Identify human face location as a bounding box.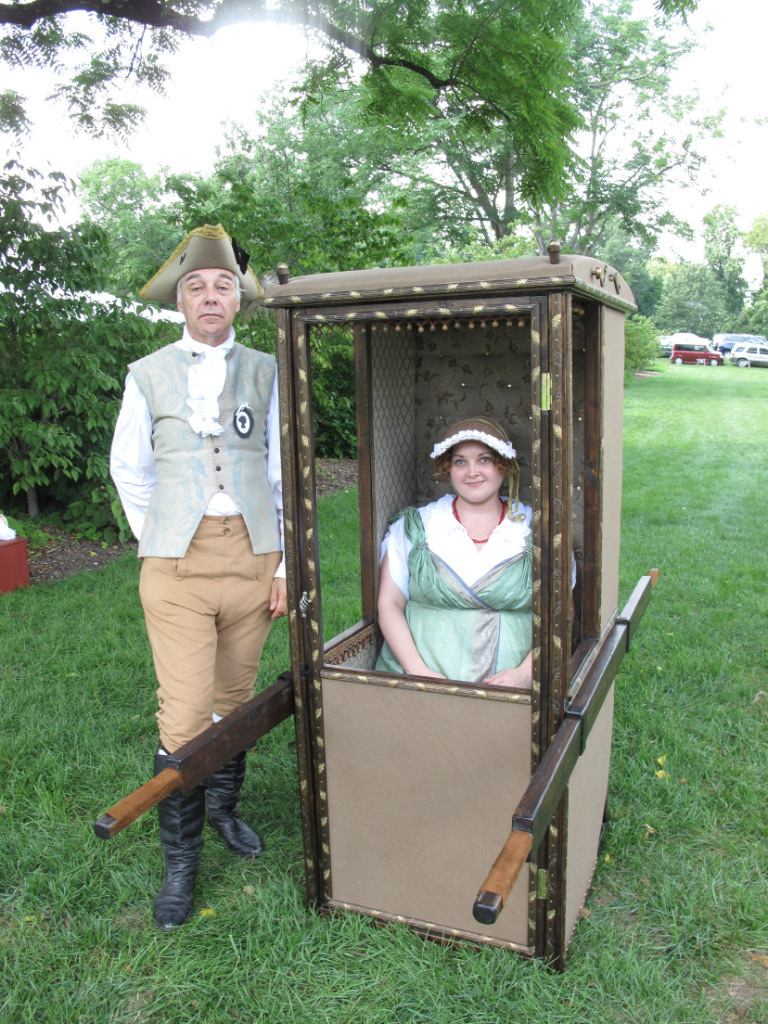
{"left": 178, "top": 271, "right": 239, "bottom": 338}.
